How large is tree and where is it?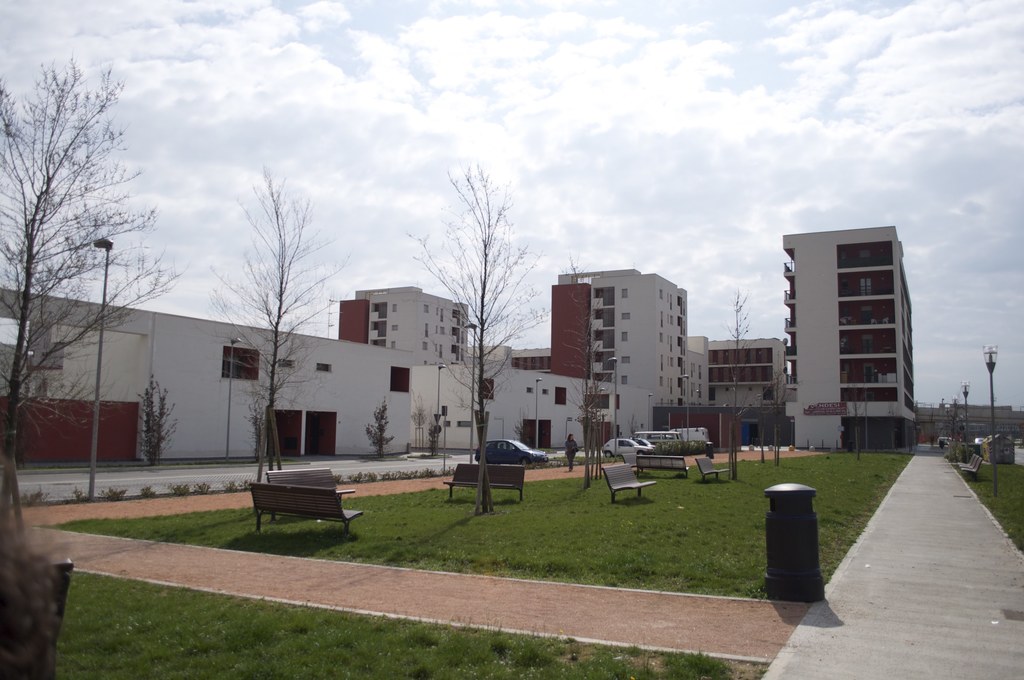
Bounding box: detection(0, 43, 181, 567).
